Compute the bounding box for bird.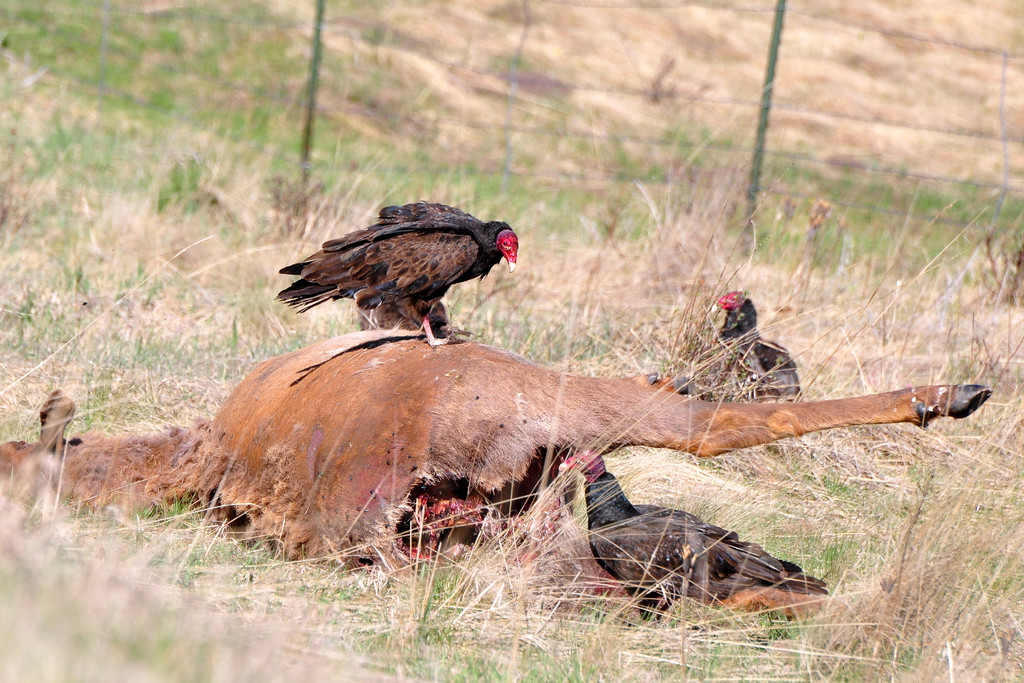
box=[273, 204, 506, 336].
